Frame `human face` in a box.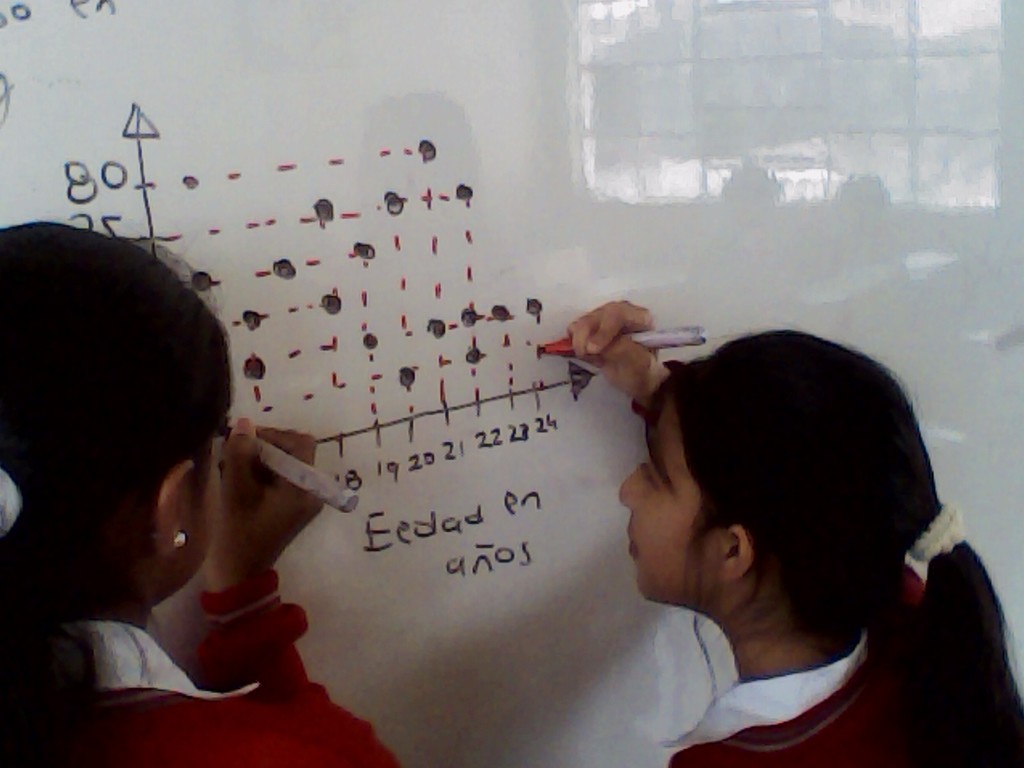
pyautogui.locateOnScreen(614, 394, 702, 616).
